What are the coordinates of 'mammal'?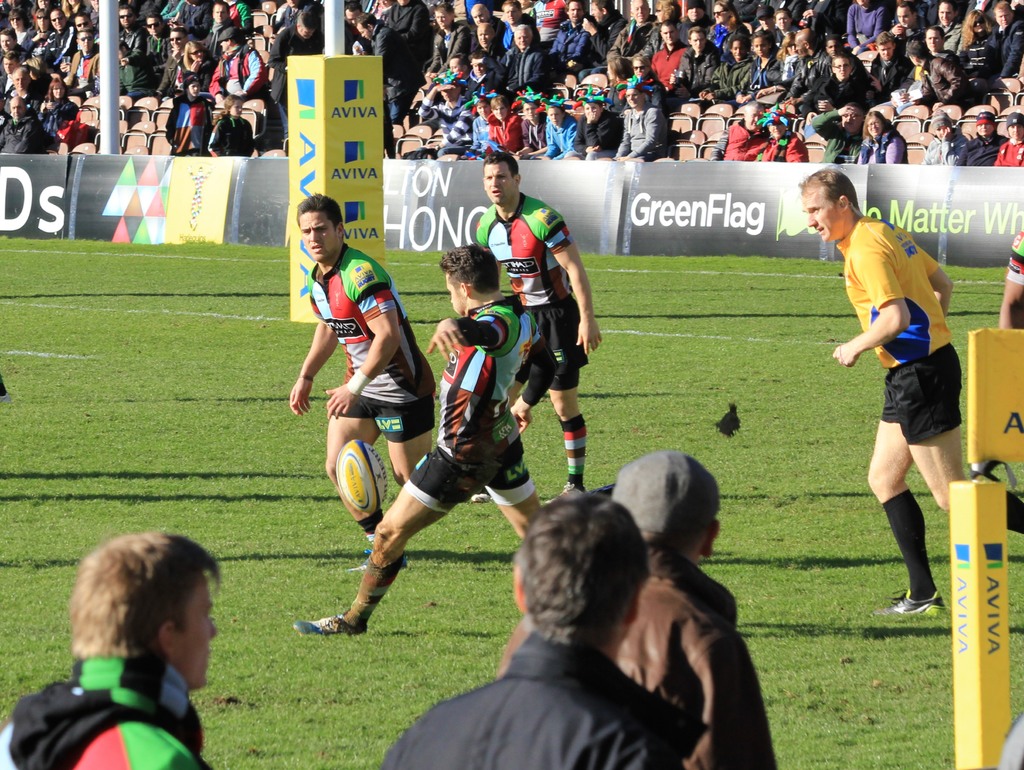
[493, 442, 775, 769].
